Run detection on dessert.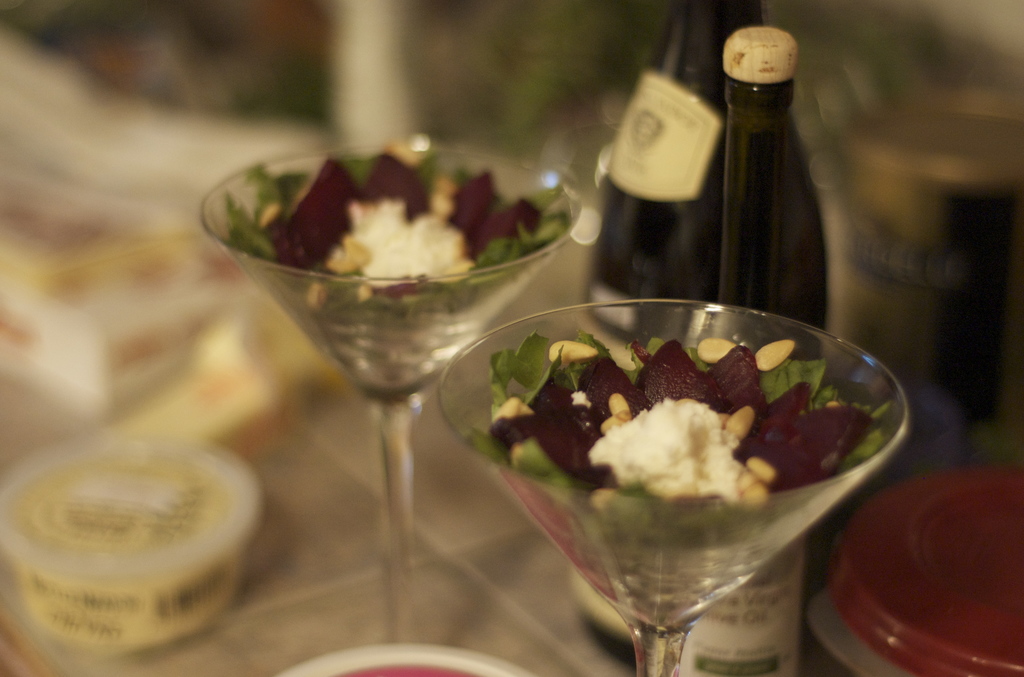
Result: x1=218 y1=136 x2=568 y2=330.
